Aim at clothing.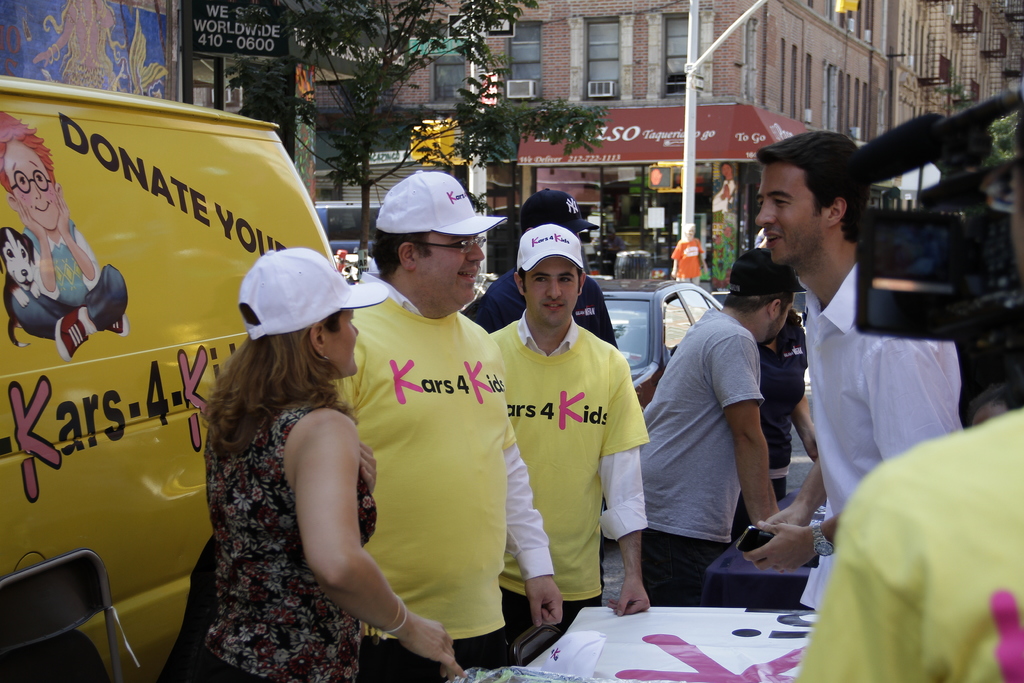
Aimed at select_region(12, 210, 129, 340).
